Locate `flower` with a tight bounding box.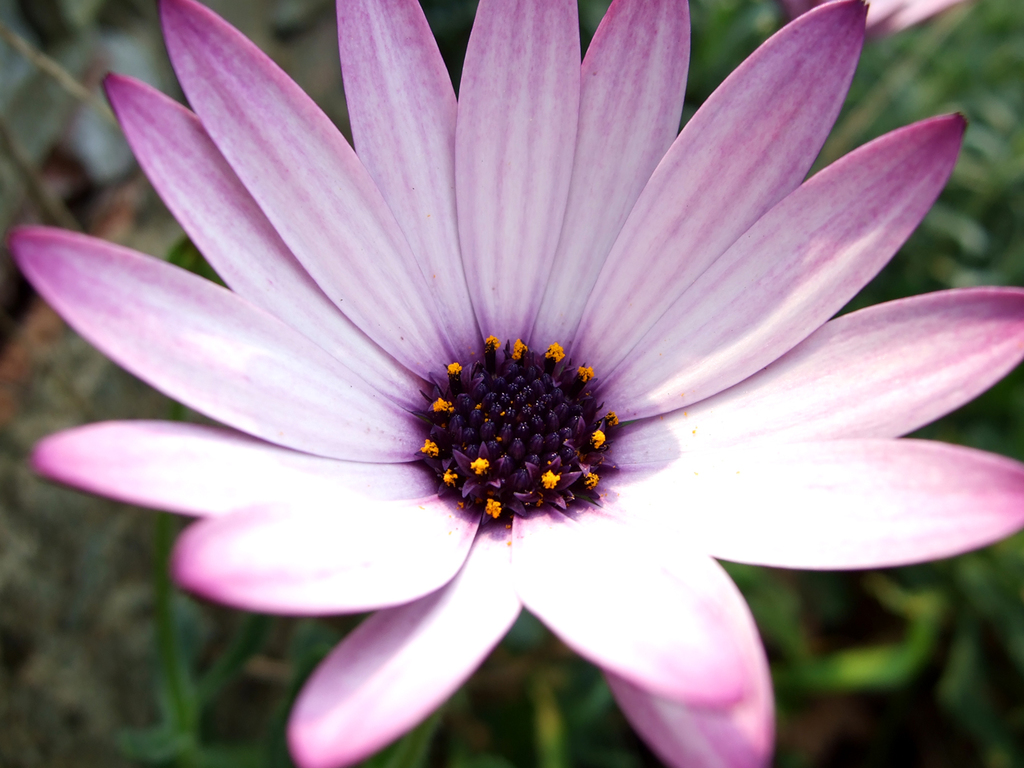
l=782, t=0, r=965, b=46.
